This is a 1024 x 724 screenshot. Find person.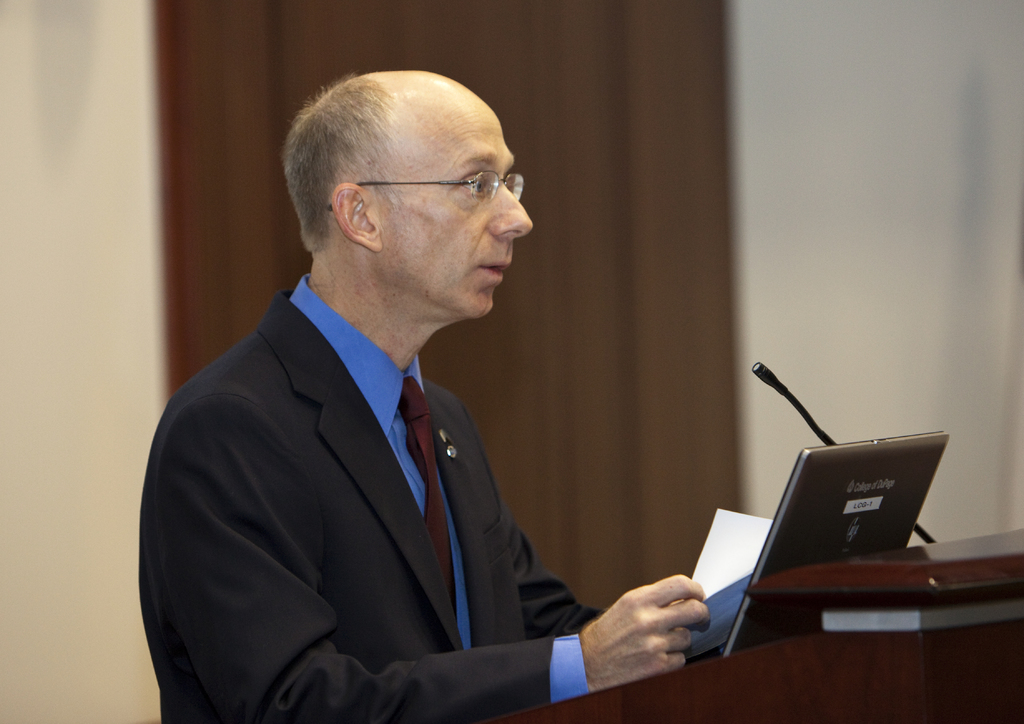
Bounding box: x1=137, y1=53, x2=682, y2=723.
